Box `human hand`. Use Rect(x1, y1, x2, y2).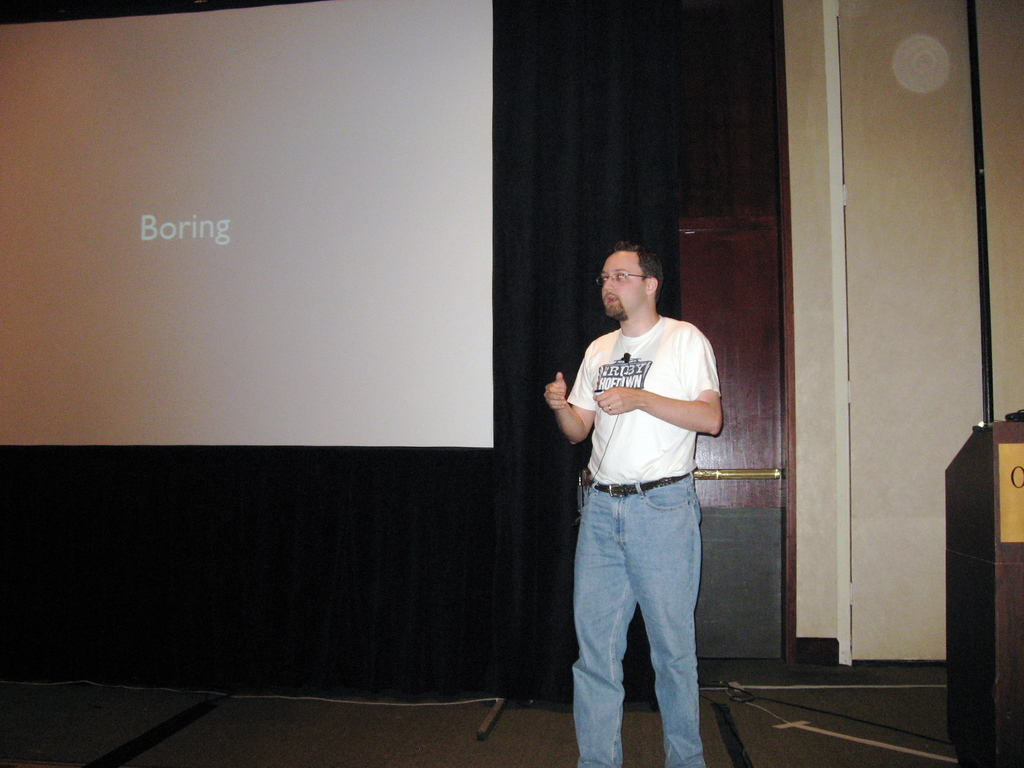
Rect(540, 369, 571, 412).
